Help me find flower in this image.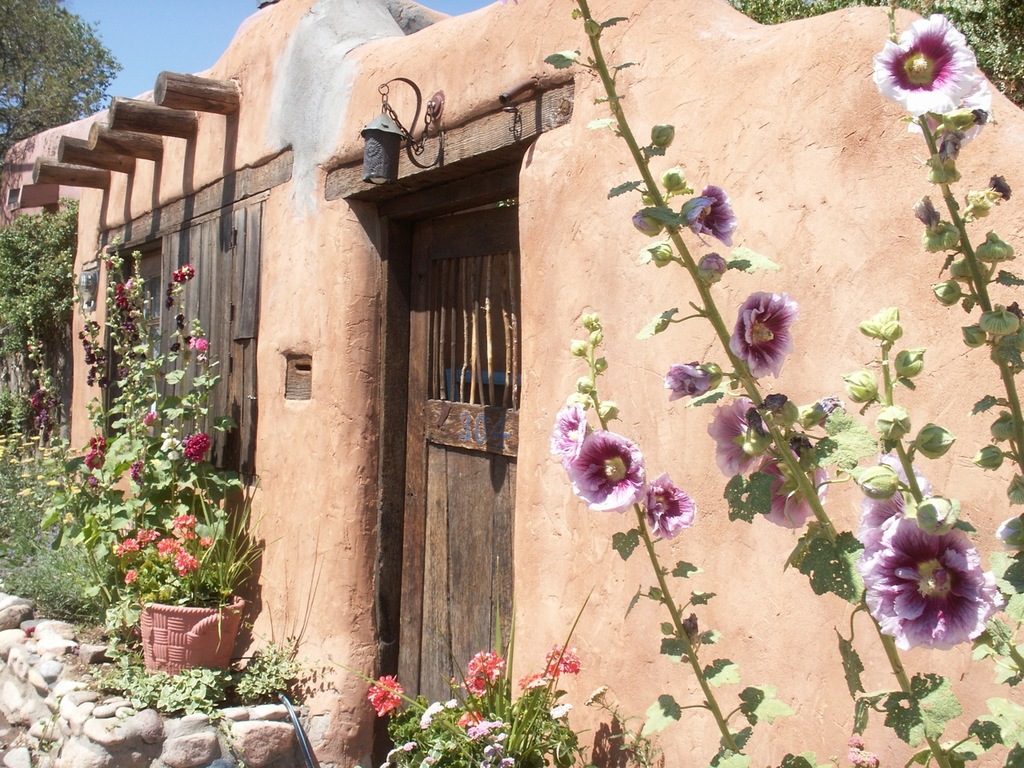
Found it: {"left": 917, "top": 196, "right": 953, "bottom": 234}.
